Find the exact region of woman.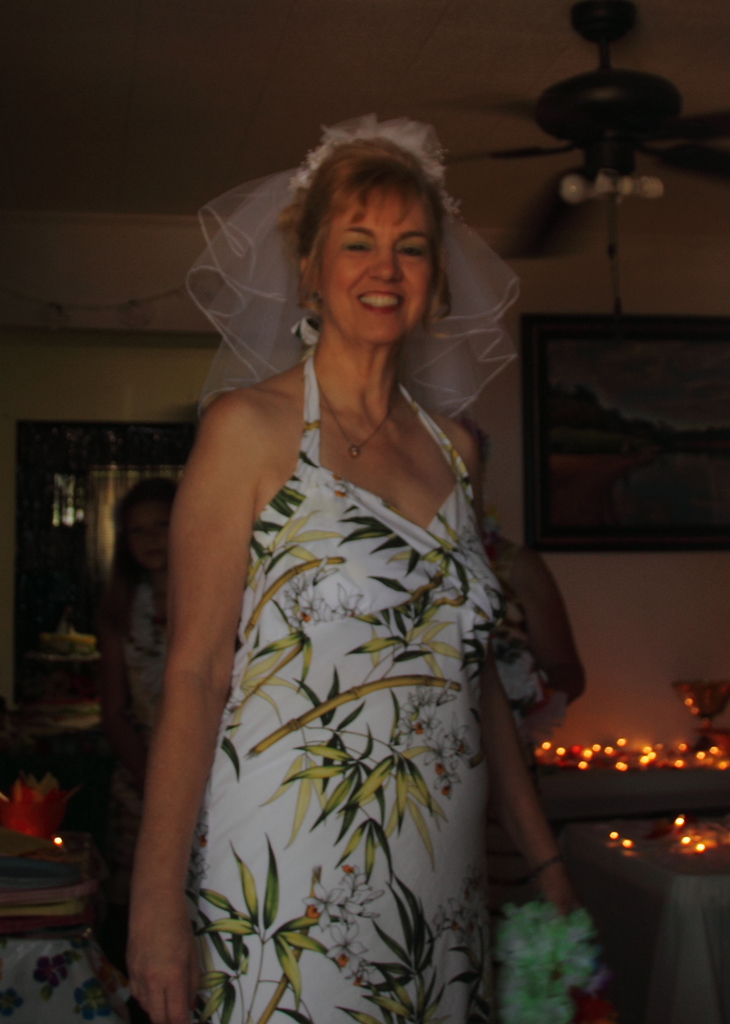
Exact region: <region>129, 83, 546, 1011</region>.
